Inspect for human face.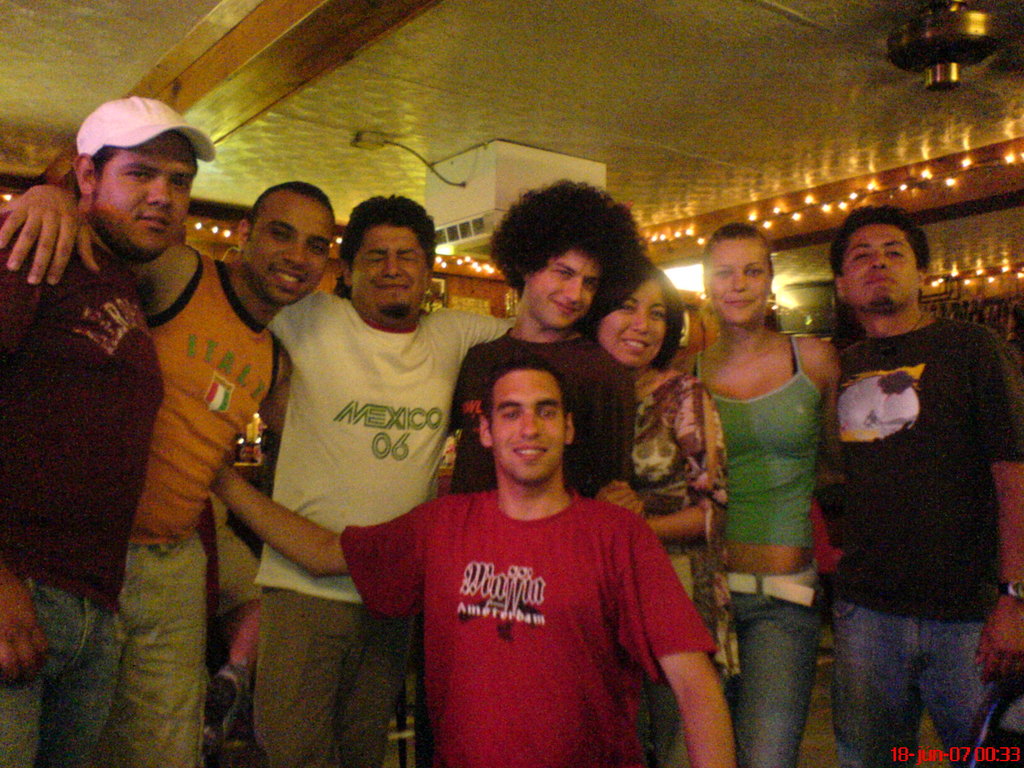
Inspection: (left=354, top=225, right=440, bottom=324).
